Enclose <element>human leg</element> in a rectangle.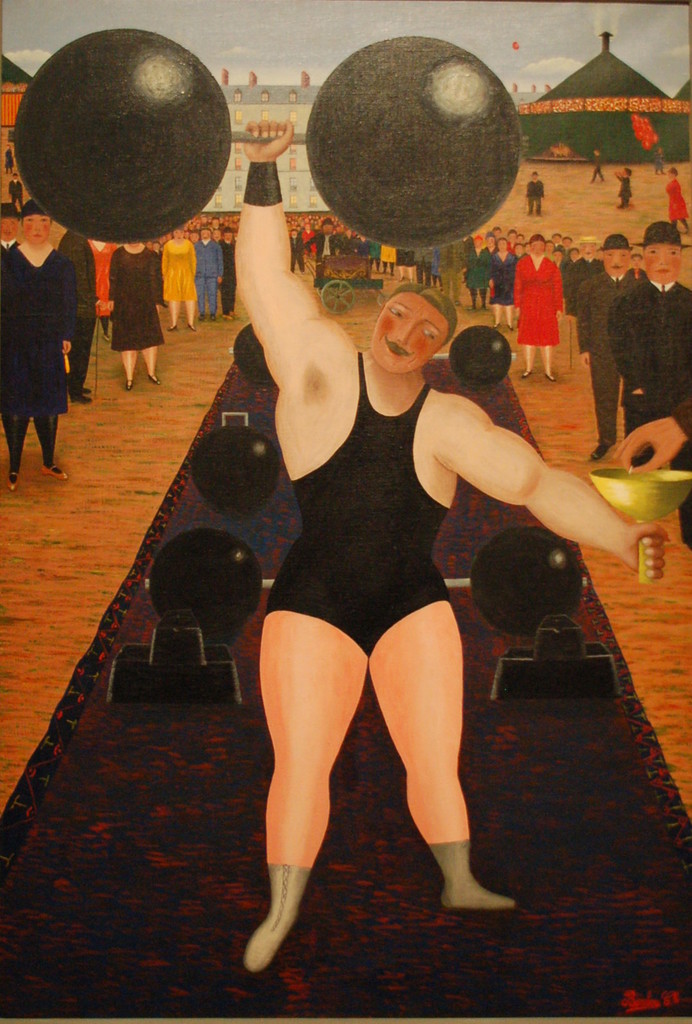
[x1=193, y1=297, x2=198, y2=330].
